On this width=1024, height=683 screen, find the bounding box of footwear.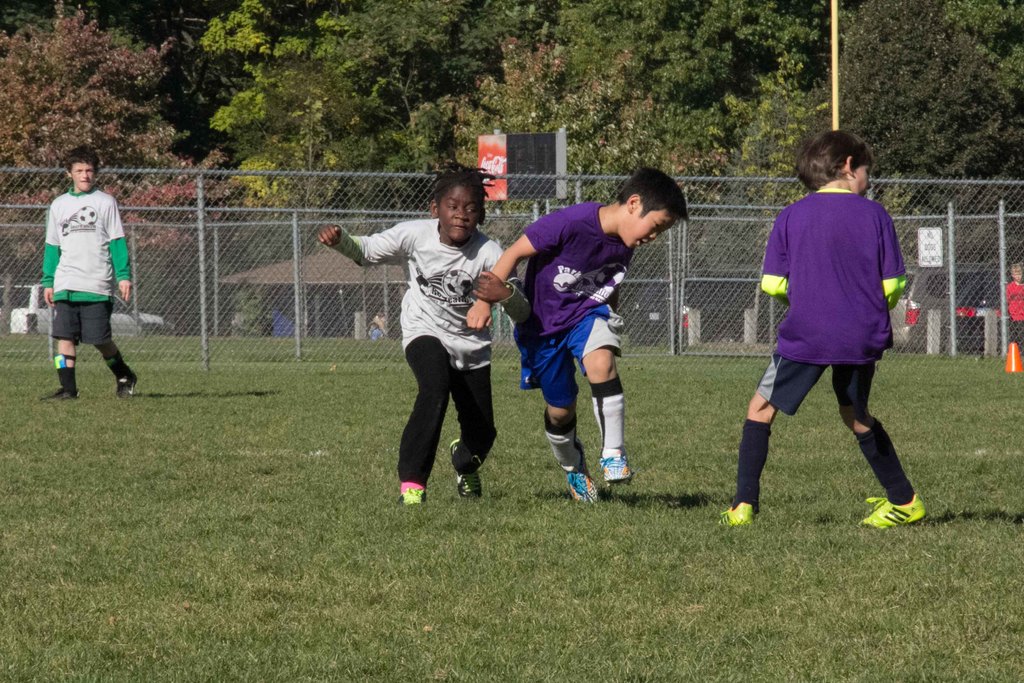
Bounding box: (left=569, top=472, right=600, bottom=504).
